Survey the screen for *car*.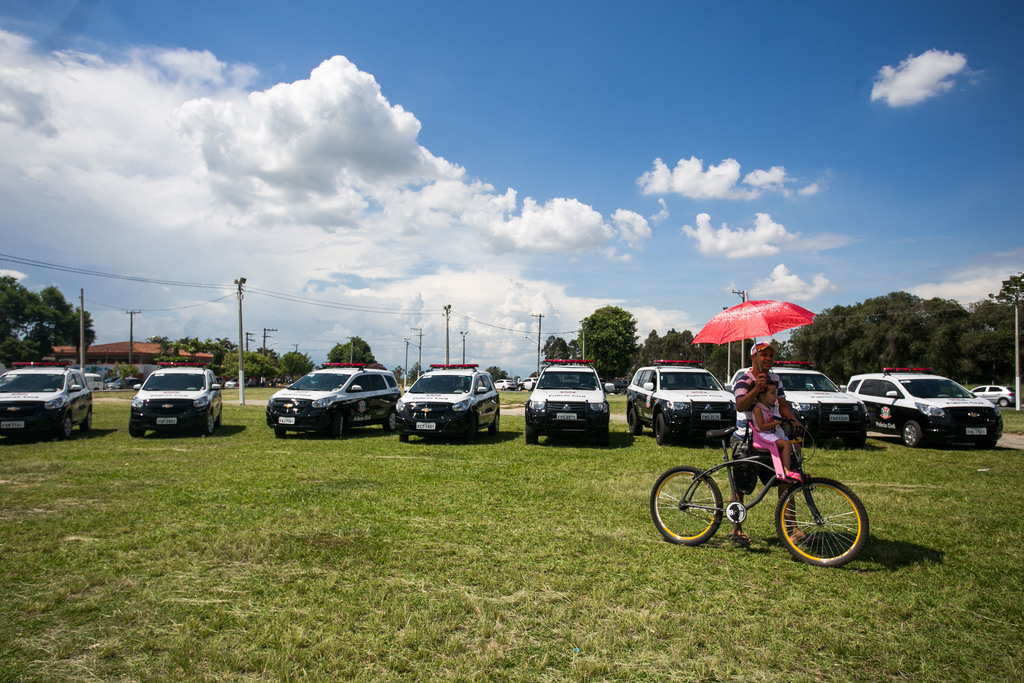
Survey found: region(0, 361, 94, 437).
